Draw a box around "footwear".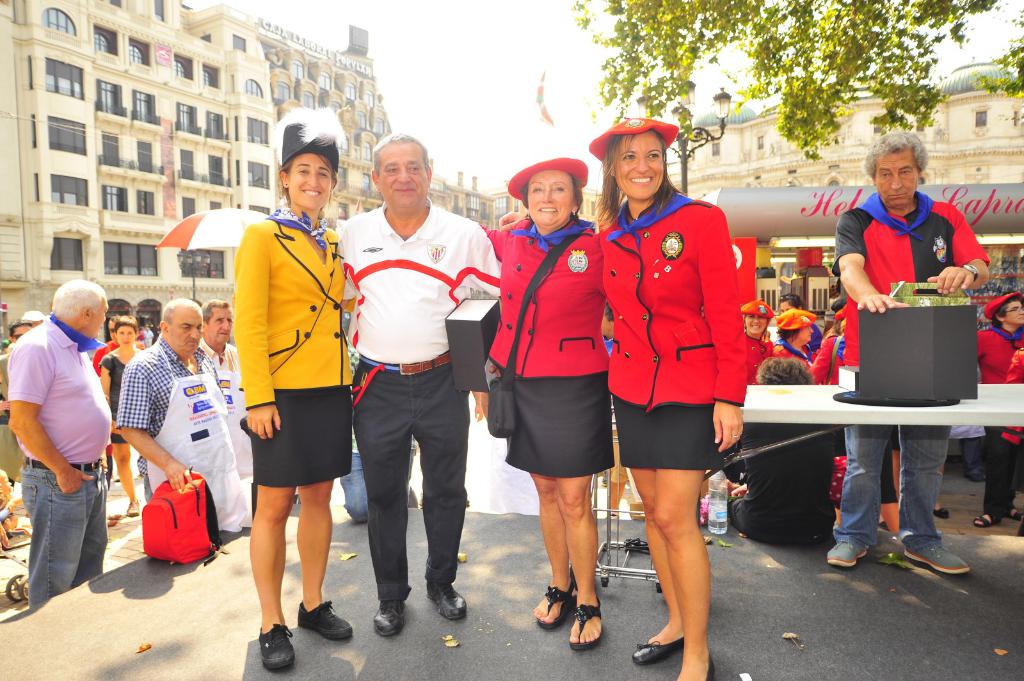
[left=257, top=622, right=294, bottom=671].
